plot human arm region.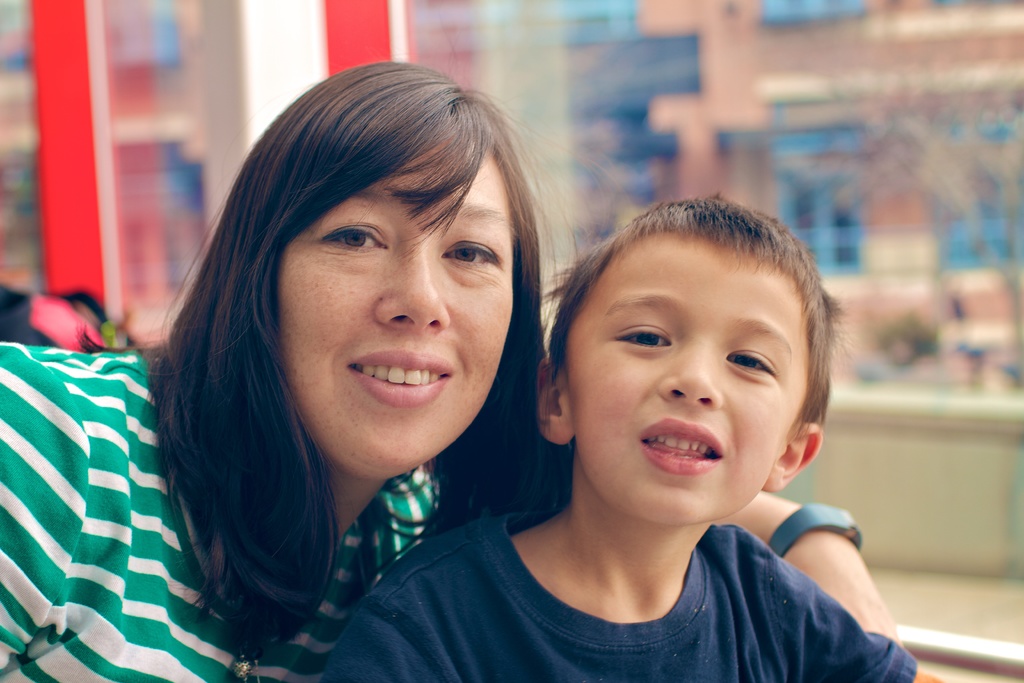
Plotted at left=764, top=568, right=959, bottom=682.
